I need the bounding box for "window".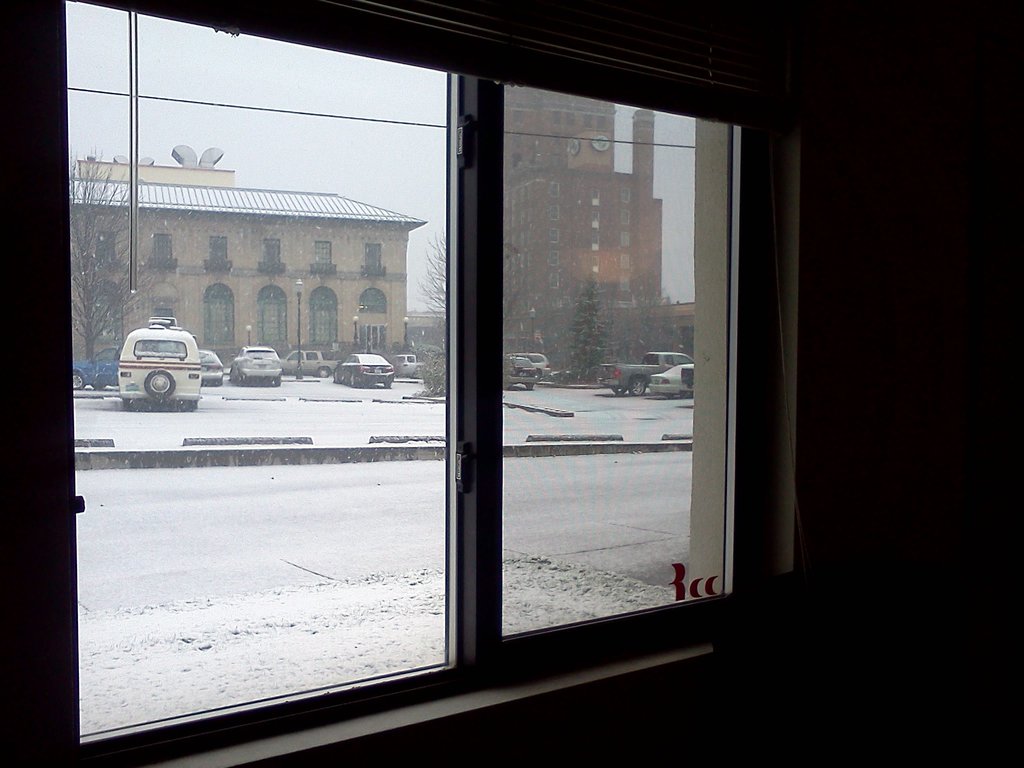
Here it is: locate(590, 214, 599, 229).
